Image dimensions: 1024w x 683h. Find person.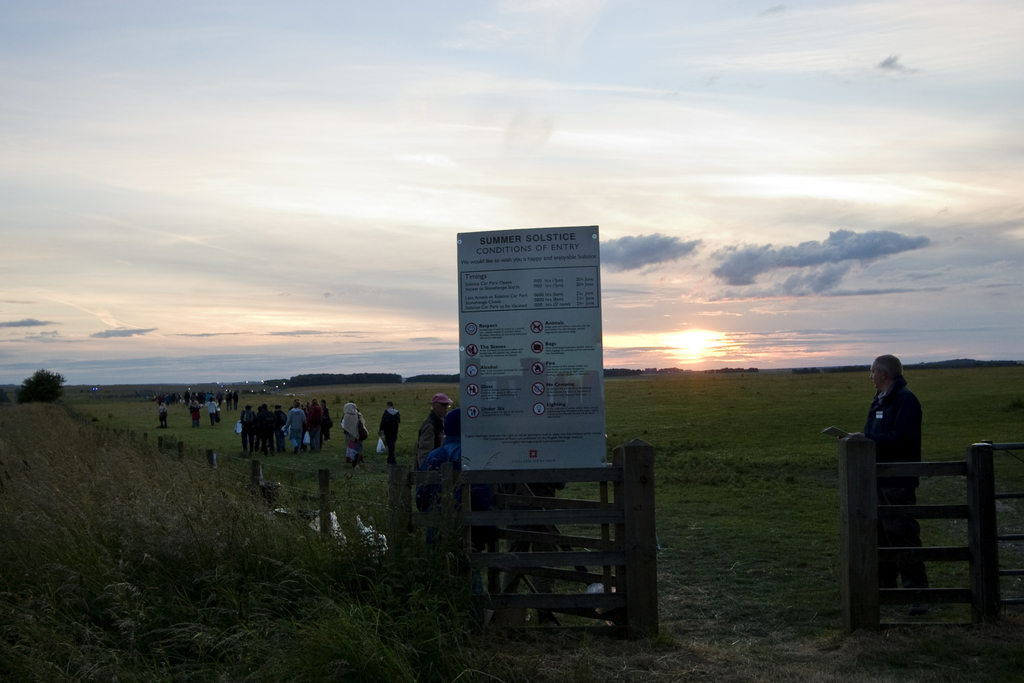
x1=284 y1=403 x2=308 y2=457.
